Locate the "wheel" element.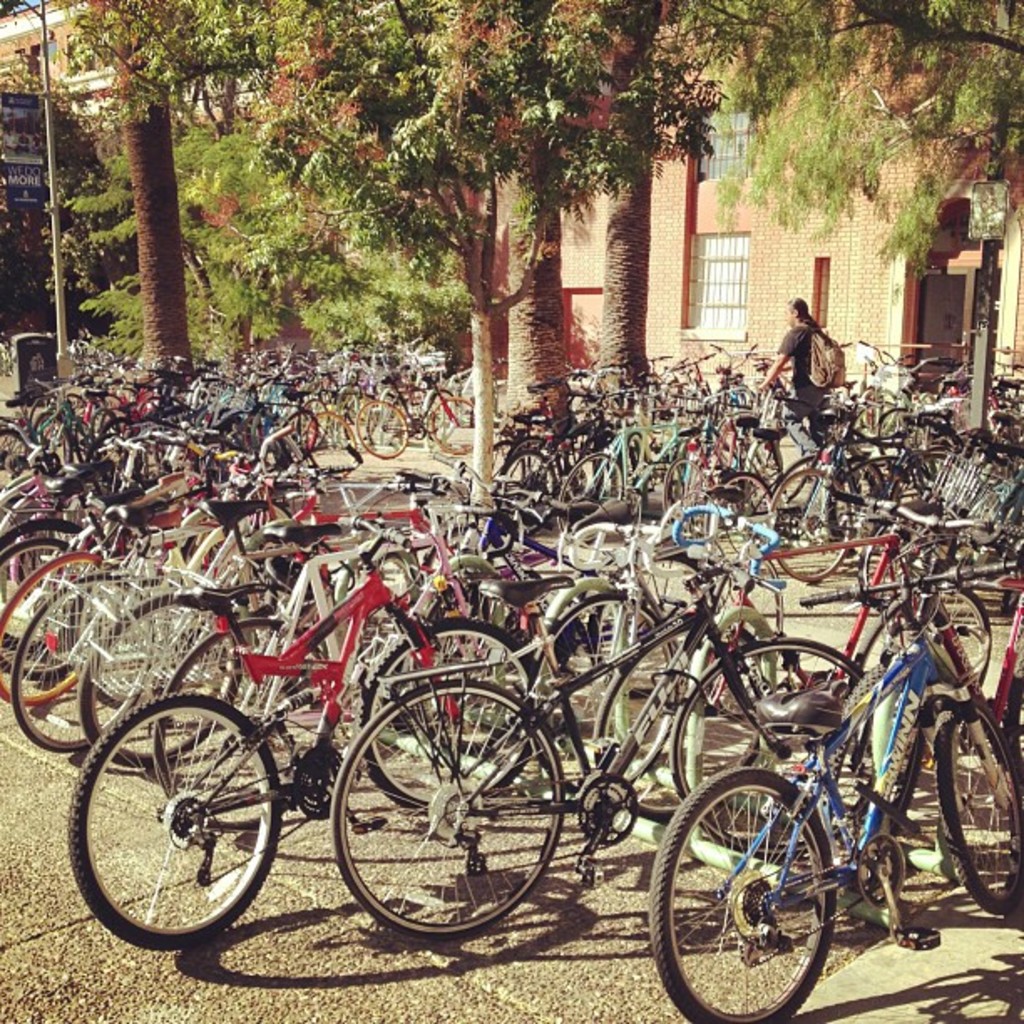
Element bbox: bbox=(0, 515, 95, 632).
